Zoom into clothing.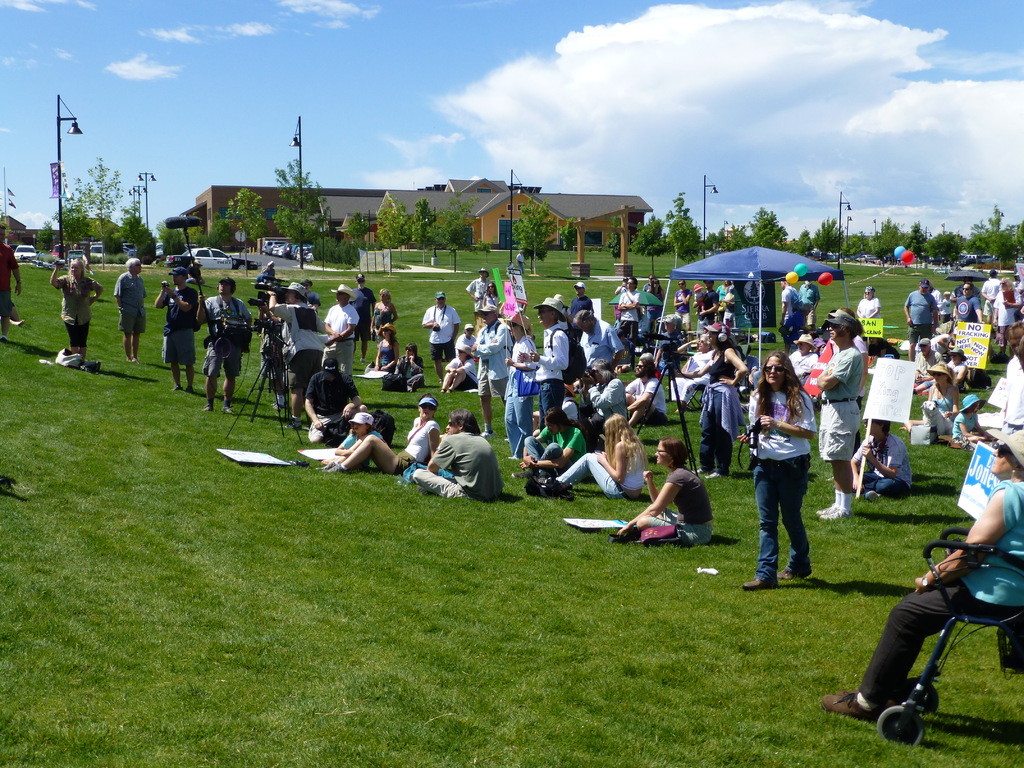
Zoom target: bbox(415, 429, 504, 503).
